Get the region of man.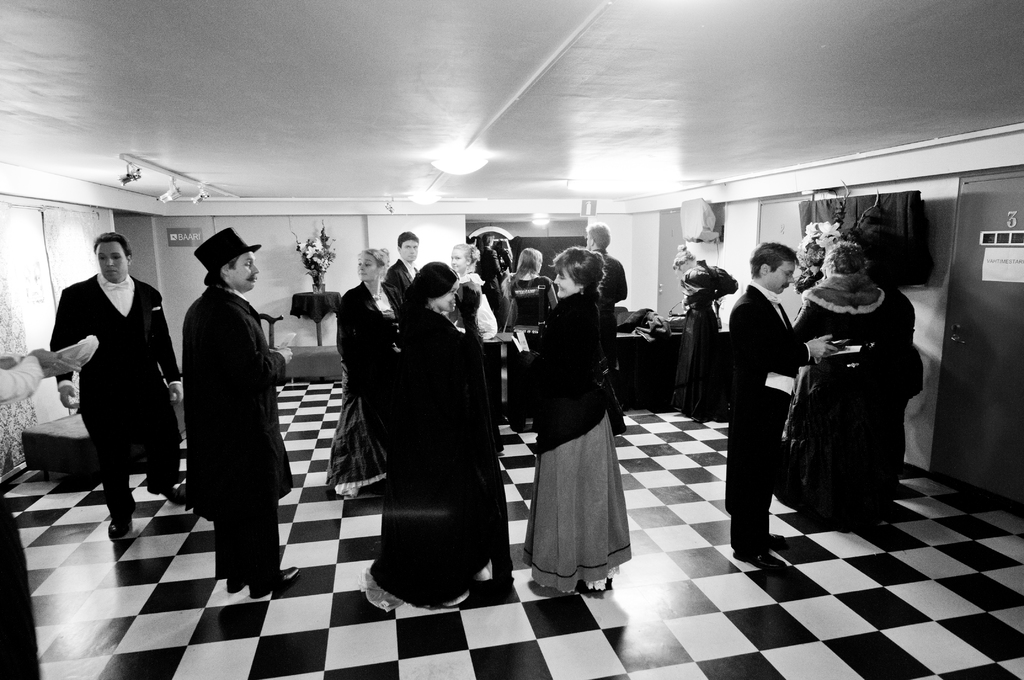
select_region(586, 224, 632, 426).
